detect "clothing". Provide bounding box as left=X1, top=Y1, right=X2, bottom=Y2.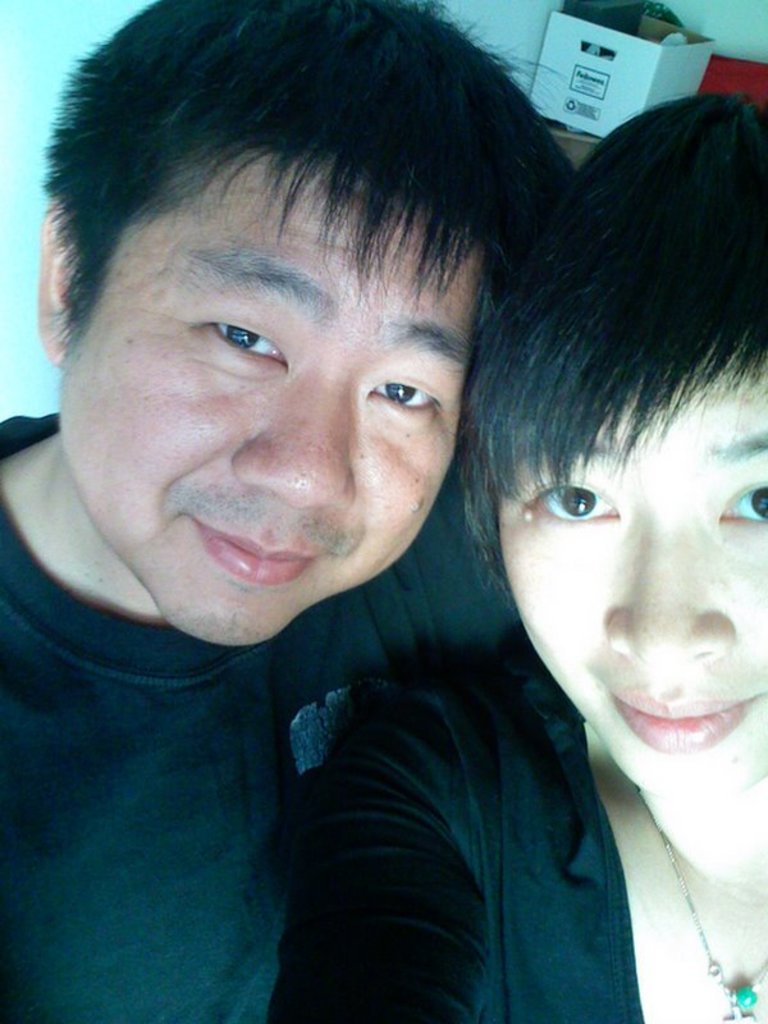
left=0, top=479, right=443, bottom=998.
